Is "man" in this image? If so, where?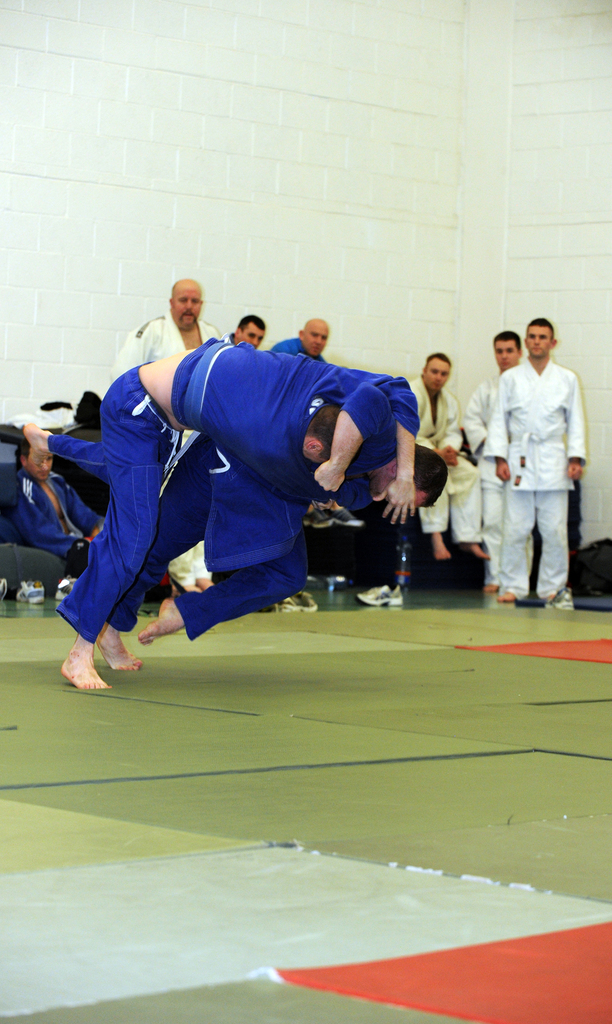
Yes, at <box>229,312,270,344</box>.
